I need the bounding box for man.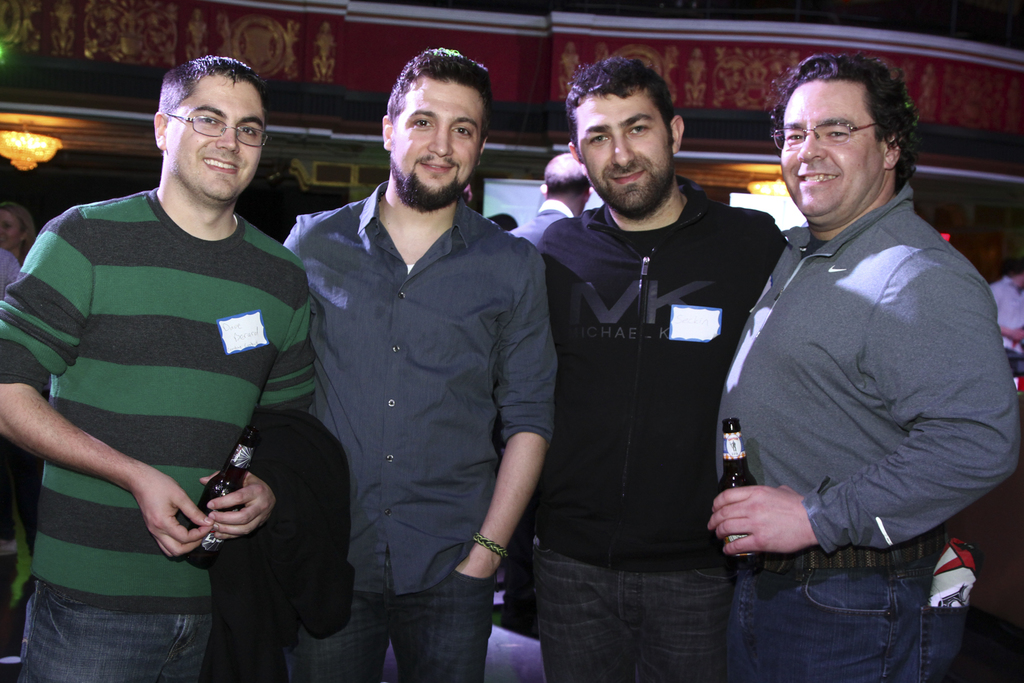
Here it is: {"left": 10, "top": 44, "right": 335, "bottom": 661}.
